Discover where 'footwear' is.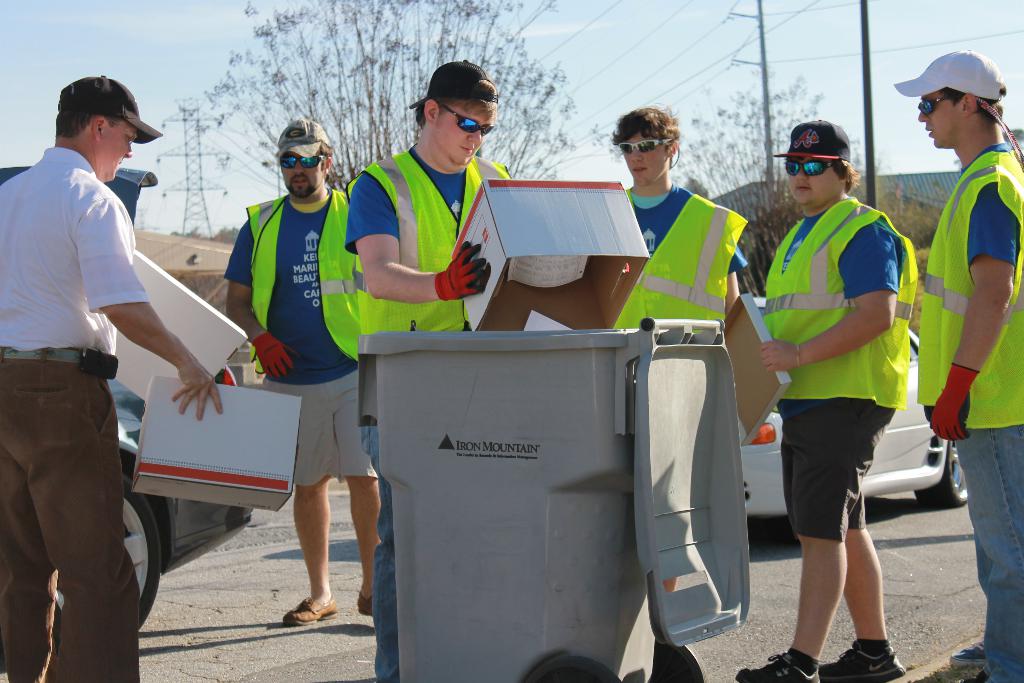
Discovered at Rect(956, 637, 999, 666).
